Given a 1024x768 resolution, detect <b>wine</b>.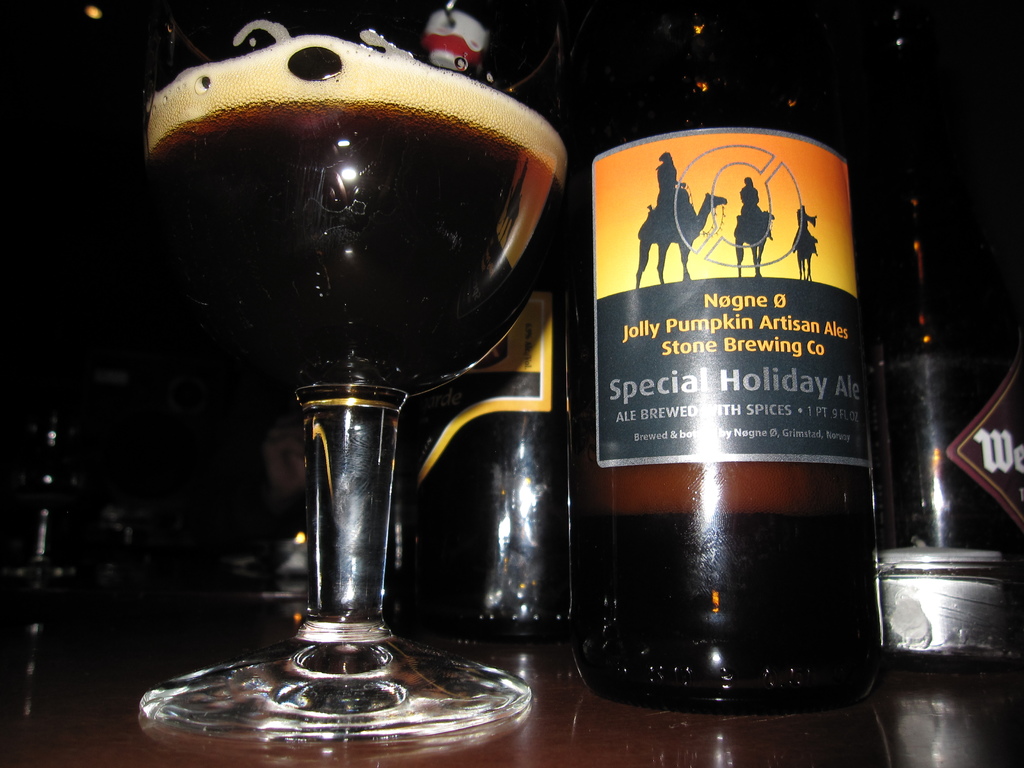
(376, 248, 573, 650).
